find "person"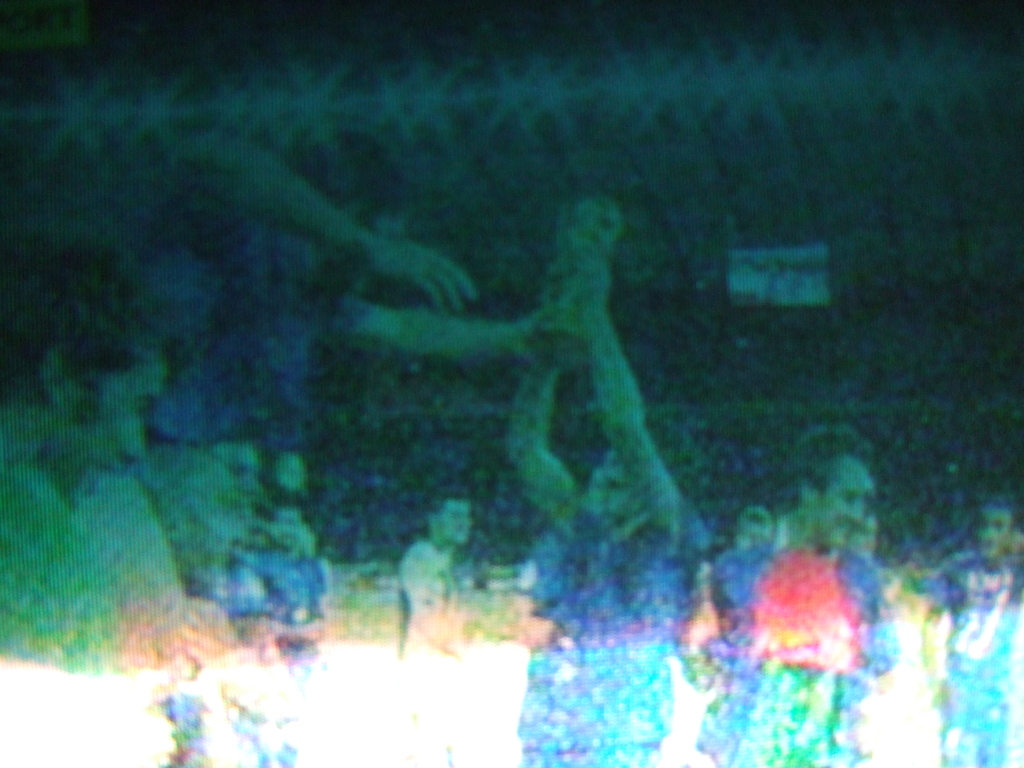
{"x1": 710, "y1": 422, "x2": 896, "y2": 766}
